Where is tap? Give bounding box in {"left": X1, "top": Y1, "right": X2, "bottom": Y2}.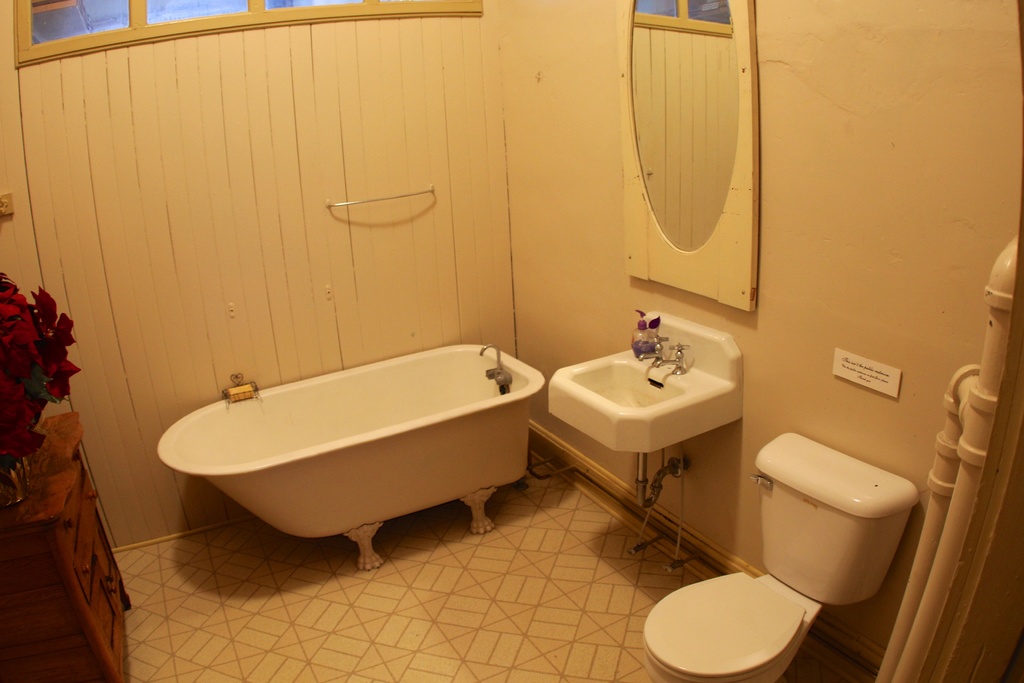
{"left": 635, "top": 332, "right": 666, "bottom": 362}.
